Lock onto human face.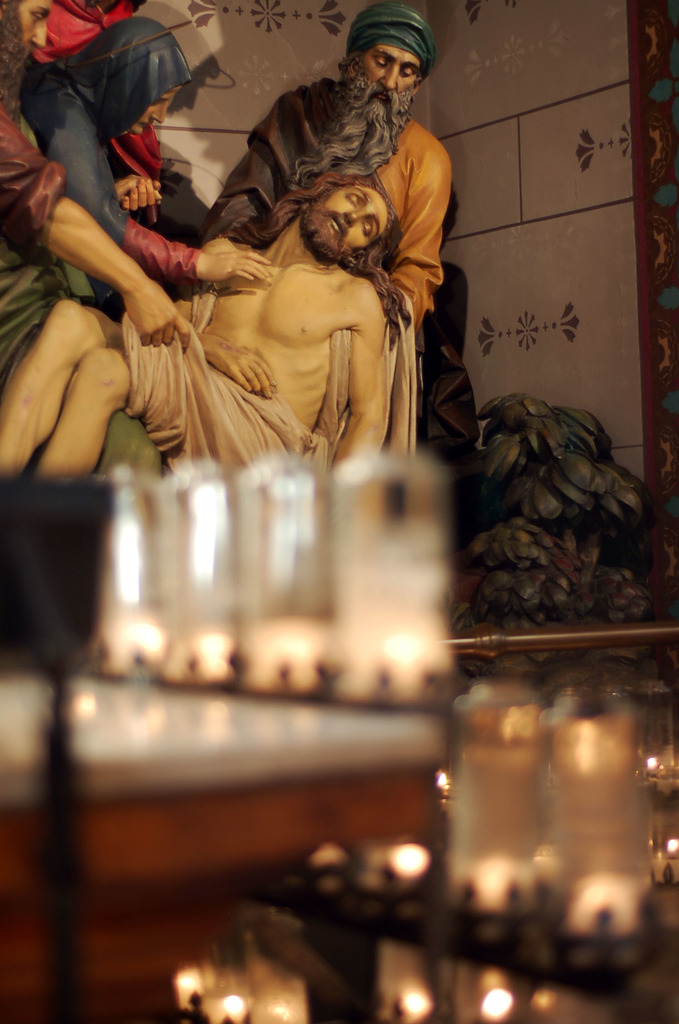
Locked: pyautogui.locateOnScreen(351, 41, 421, 106).
